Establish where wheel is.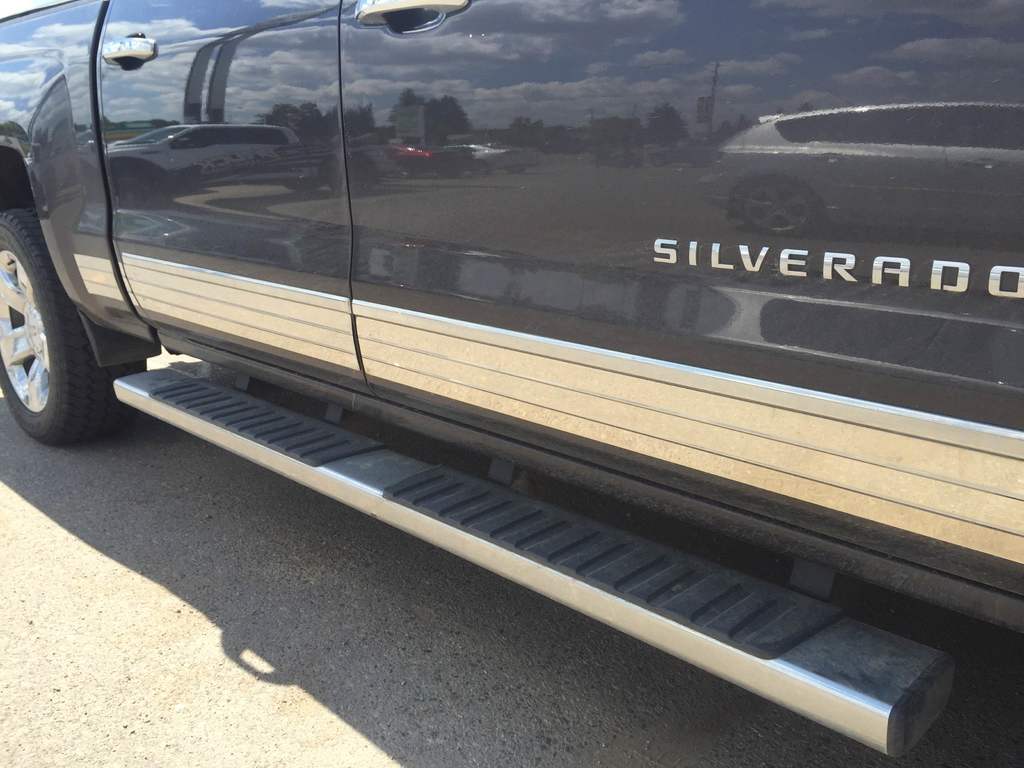
Established at 0 205 154 440.
